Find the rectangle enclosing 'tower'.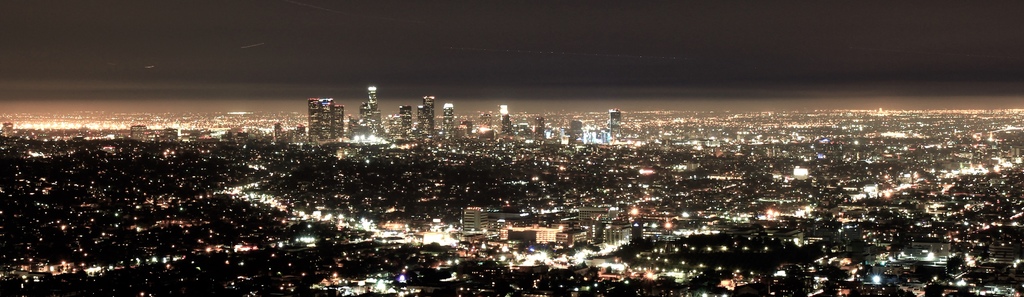
[351,76,380,146].
